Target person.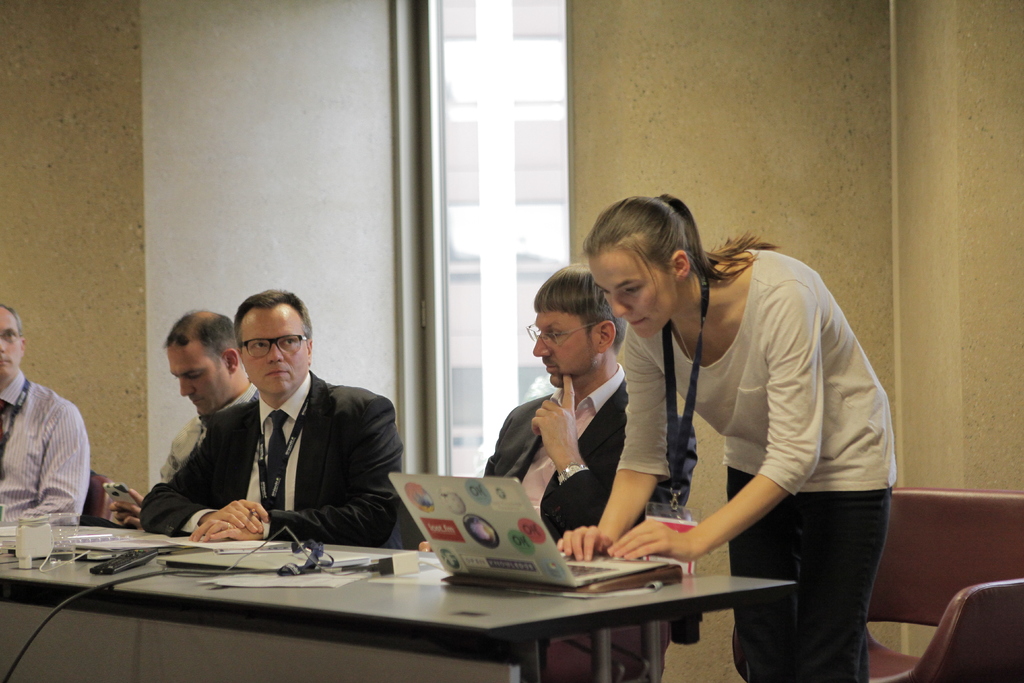
Target region: box=[543, 186, 881, 675].
